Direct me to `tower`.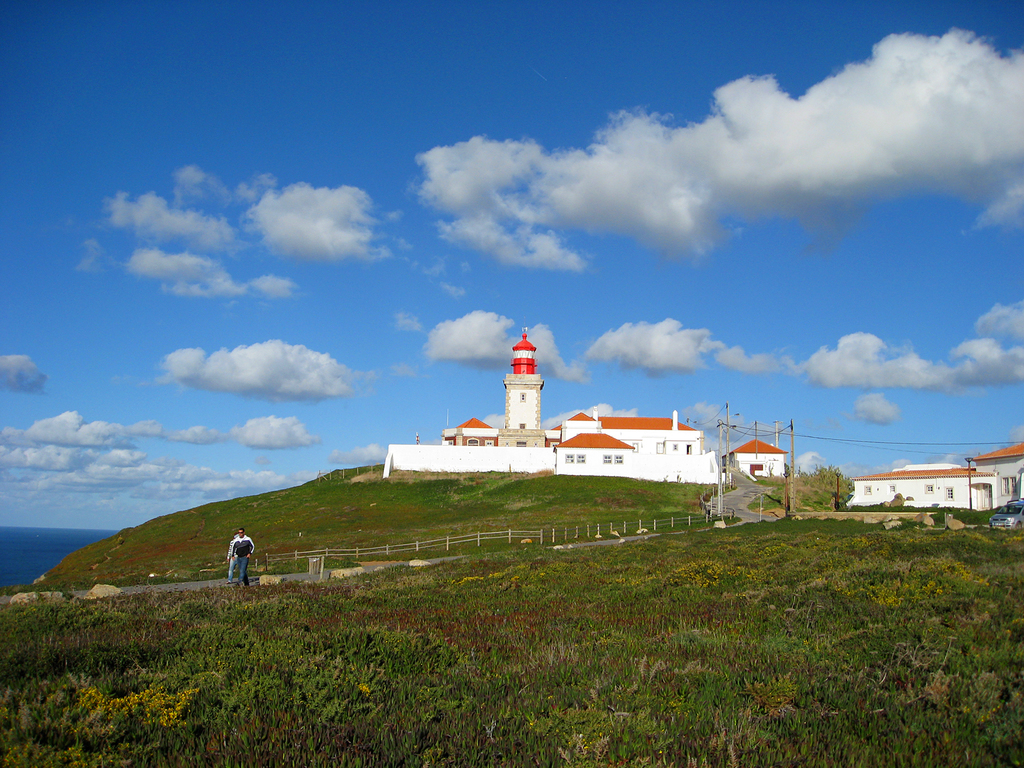
Direction: Rect(506, 328, 546, 429).
